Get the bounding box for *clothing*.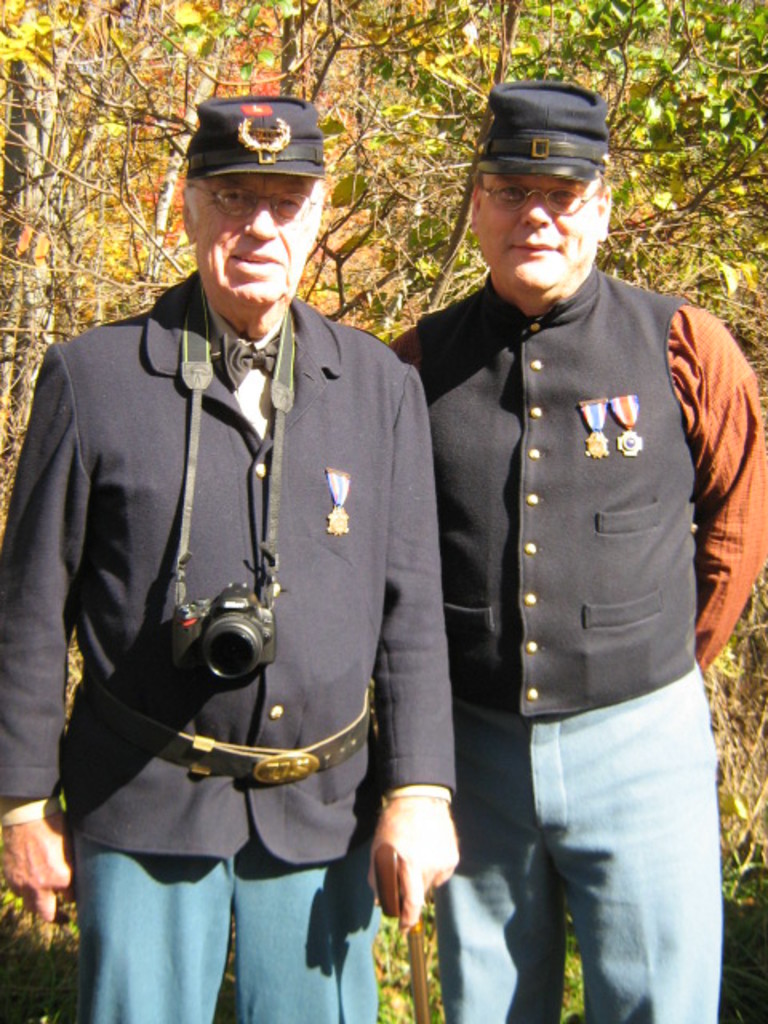
select_region(102, 835, 390, 1022).
